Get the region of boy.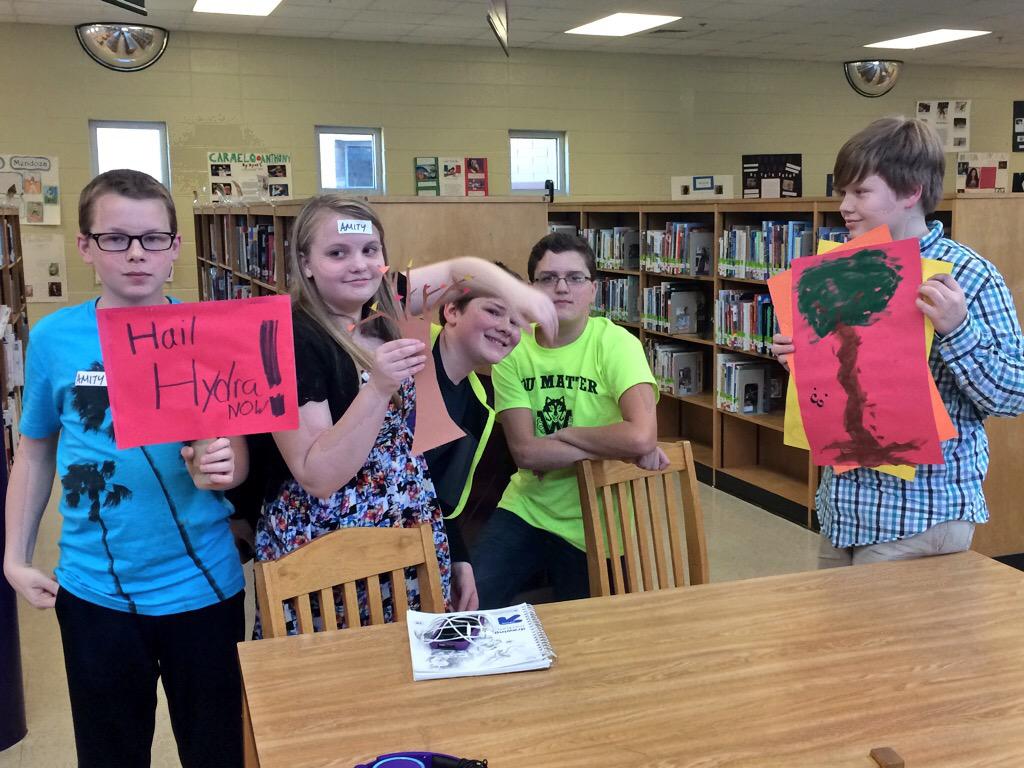
select_region(25, 191, 288, 745).
